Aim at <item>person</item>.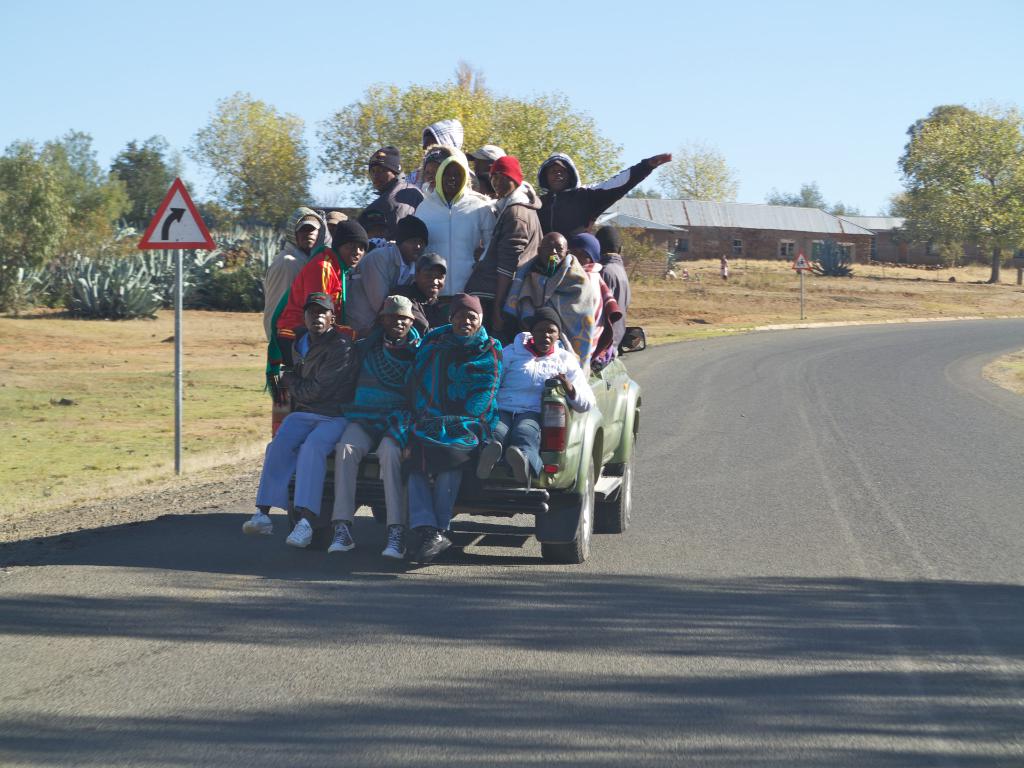
Aimed at (left=571, top=230, right=616, bottom=368).
